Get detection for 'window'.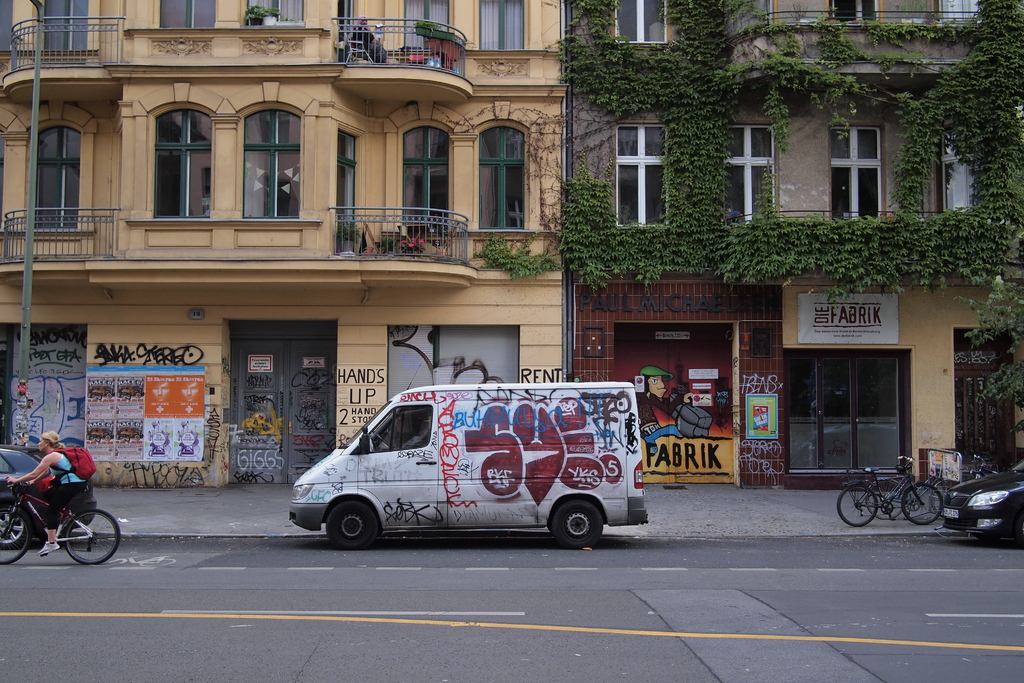
Detection: BBox(479, 0, 524, 51).
